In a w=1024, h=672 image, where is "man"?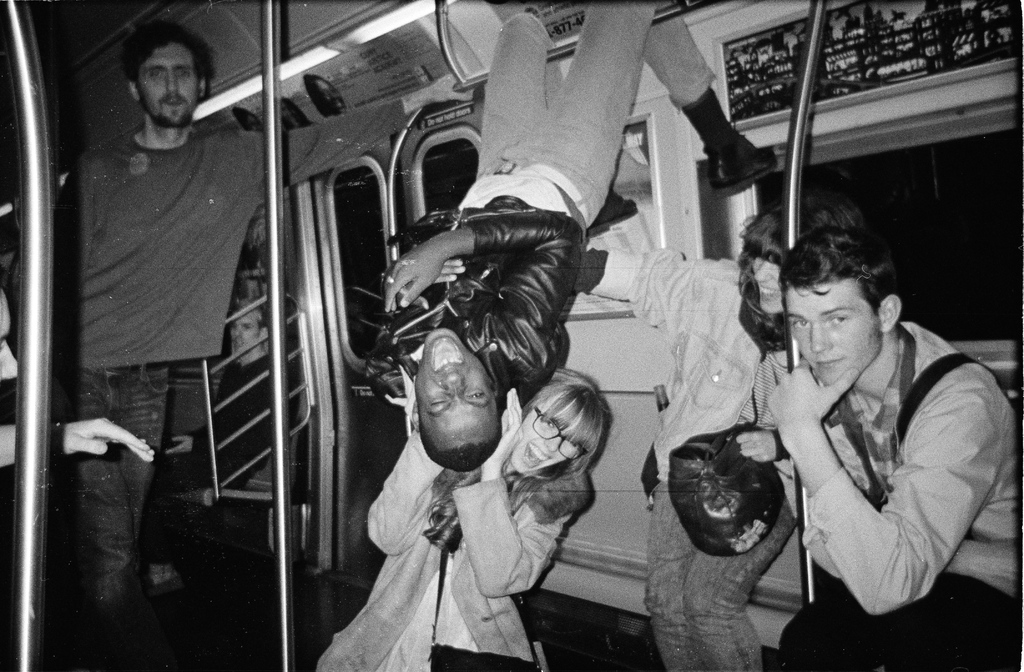
pyautogui.locateOnScreen(19, 16, 456, 671).
